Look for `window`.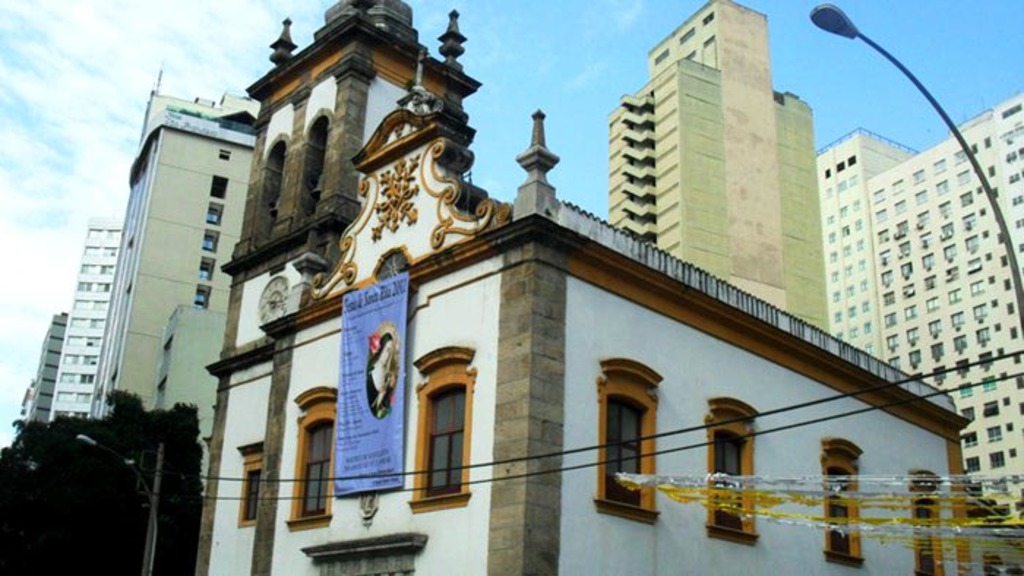
Found: 1004 563 1021 575.
